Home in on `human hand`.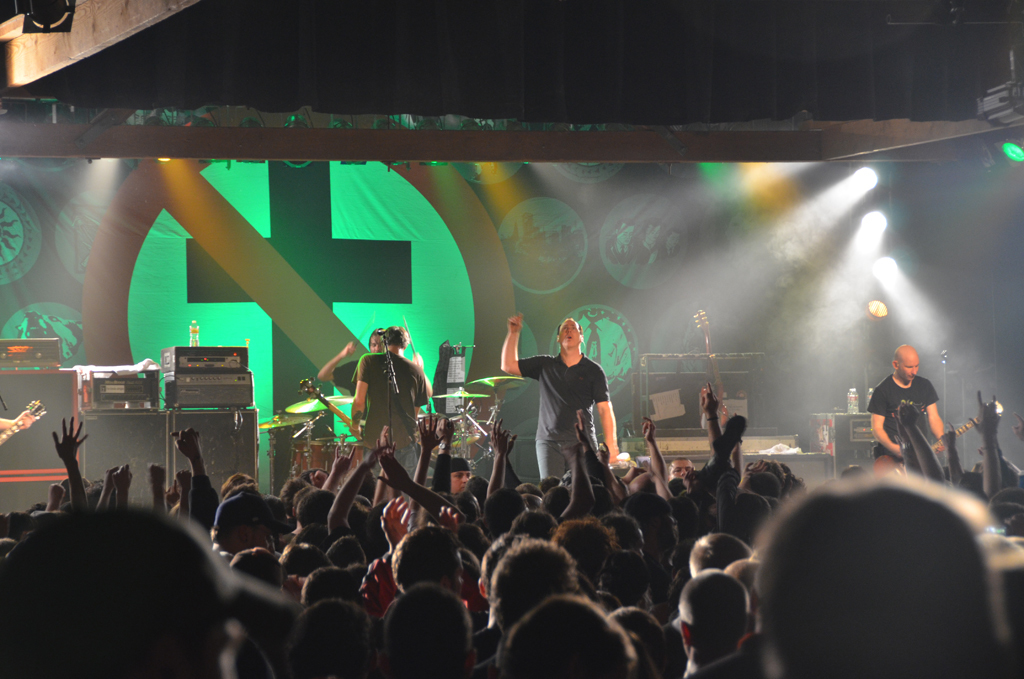
Homed in at select_region(103, 462, 120, 492).
